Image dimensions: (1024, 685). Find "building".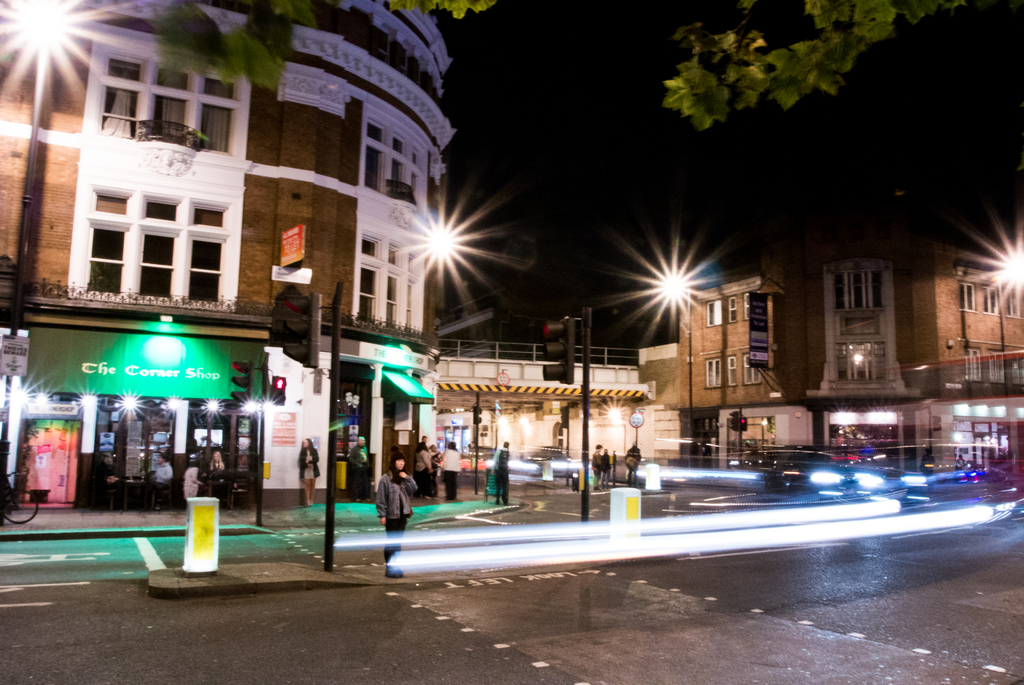
[678,185,1023,471].
